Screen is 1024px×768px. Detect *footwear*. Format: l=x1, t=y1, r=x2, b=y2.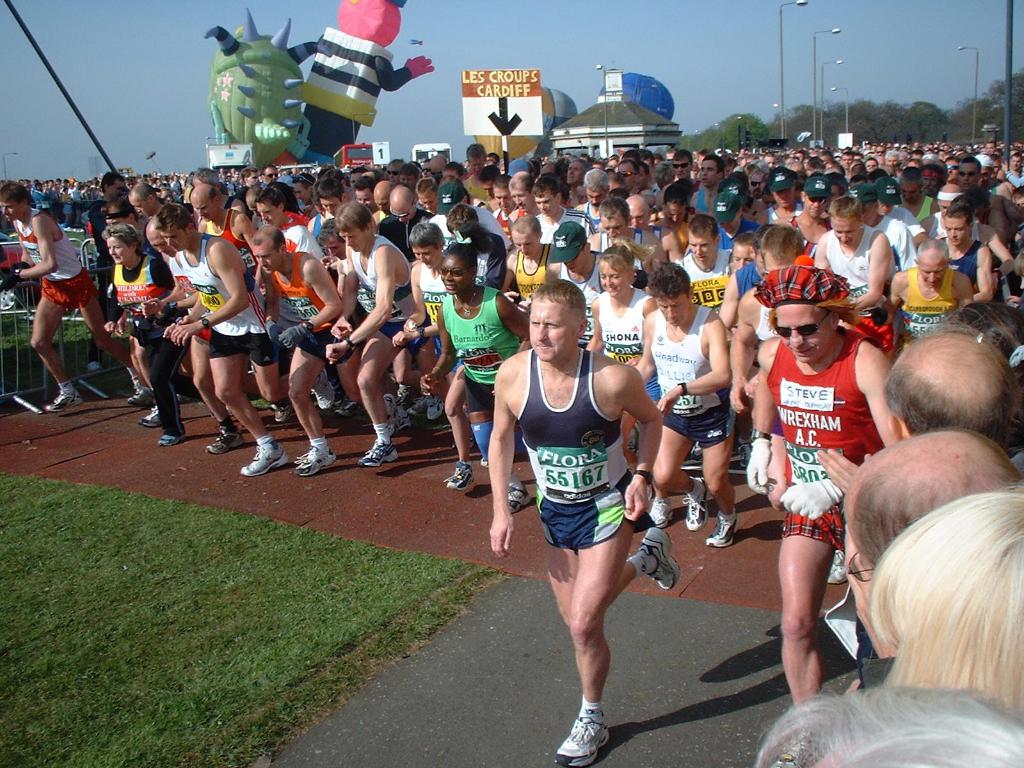
l=241, t=439, r=289, b=475.
